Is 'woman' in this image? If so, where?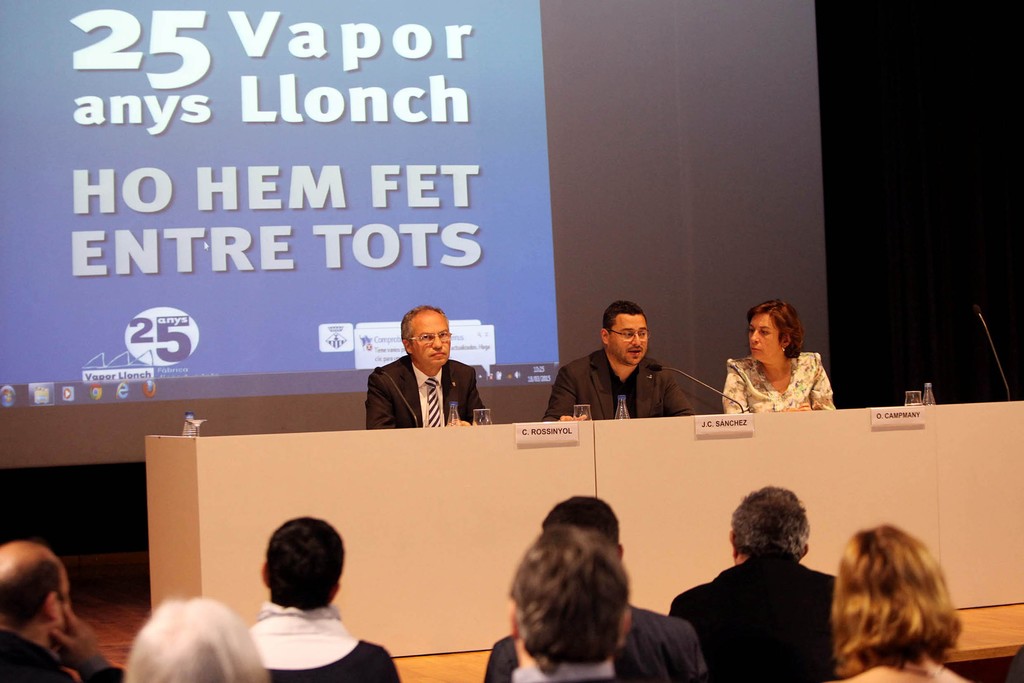
Yes, at bbox=(836, 524, 977, 682).
